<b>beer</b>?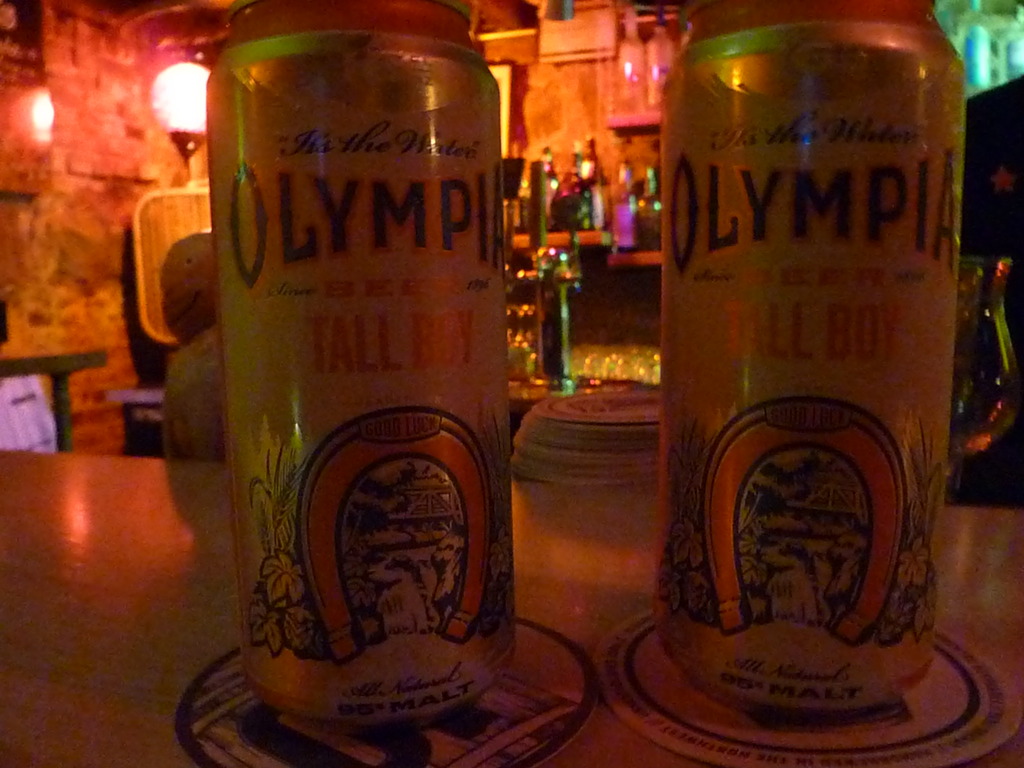
642:28:975:724
